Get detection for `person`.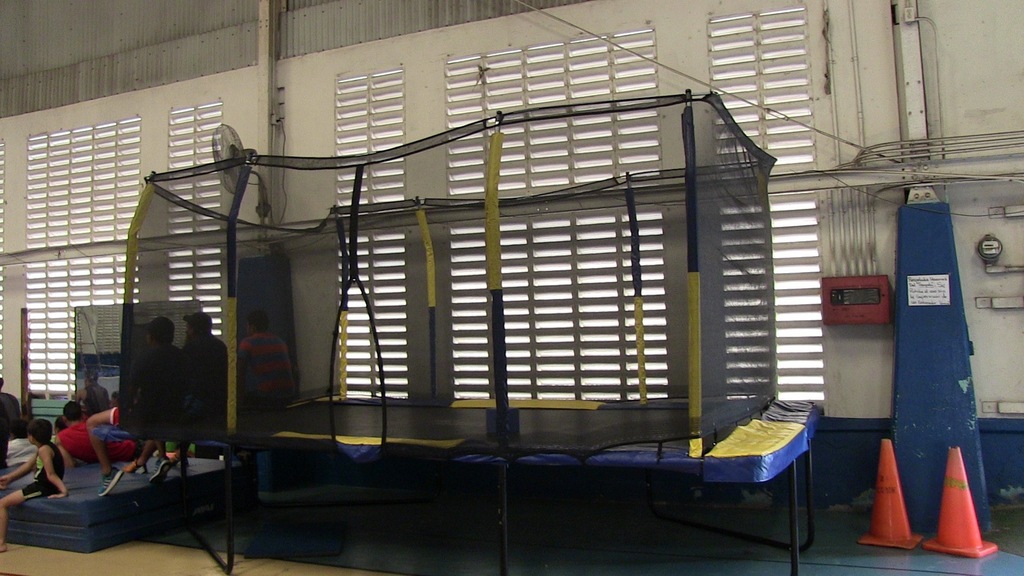
Detection: [74,374,108,418].
